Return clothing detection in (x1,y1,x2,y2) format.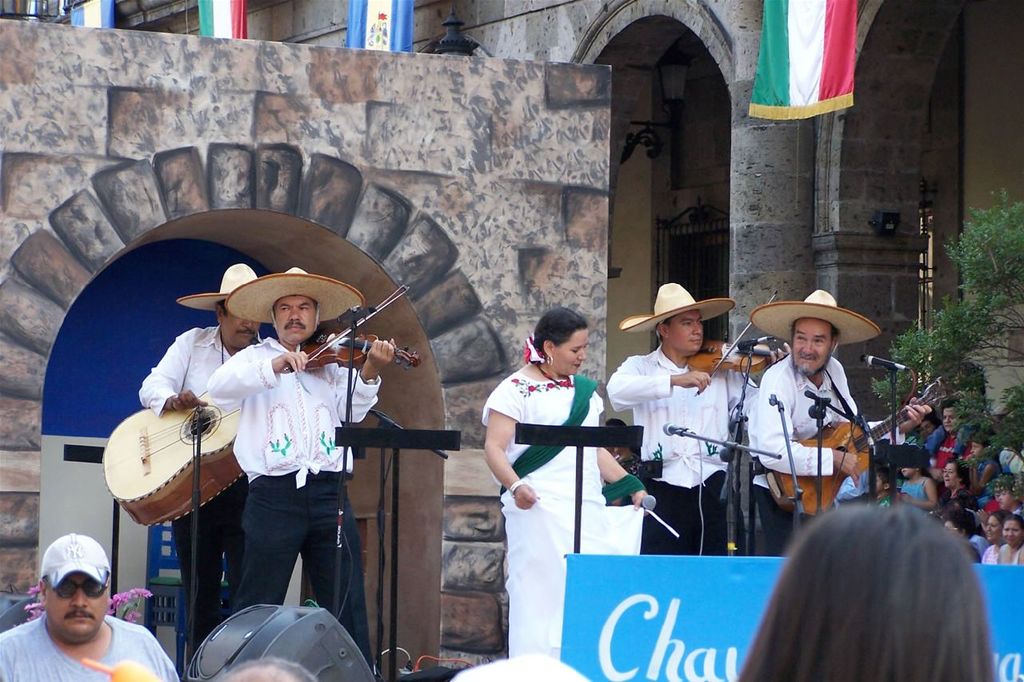
(201,333,386,680).
